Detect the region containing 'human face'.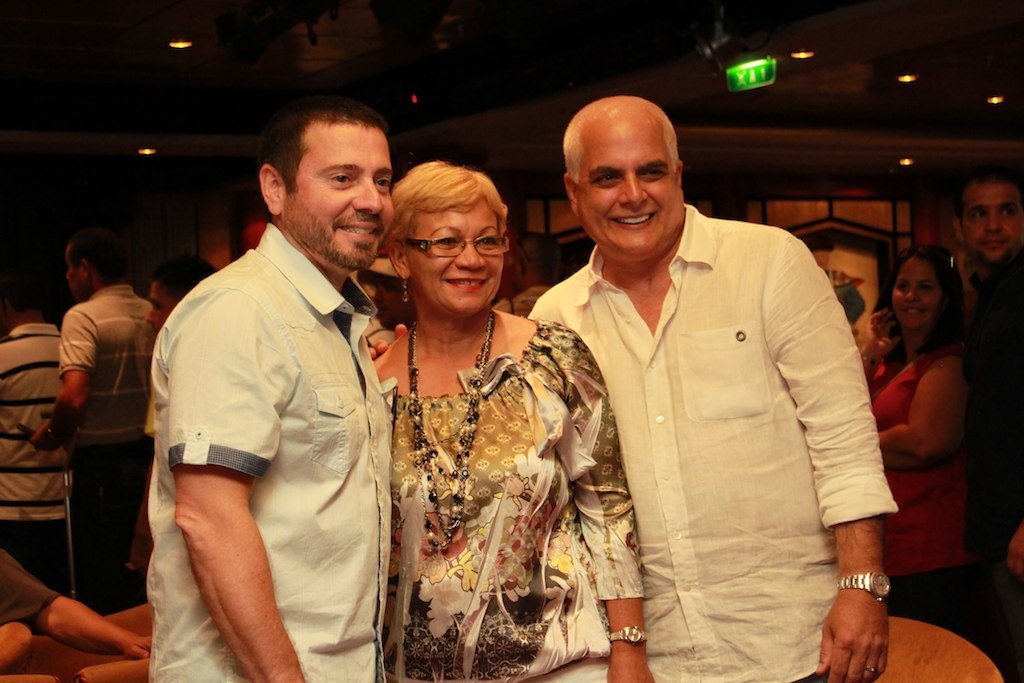
region(958, 180, 1023, 261).
